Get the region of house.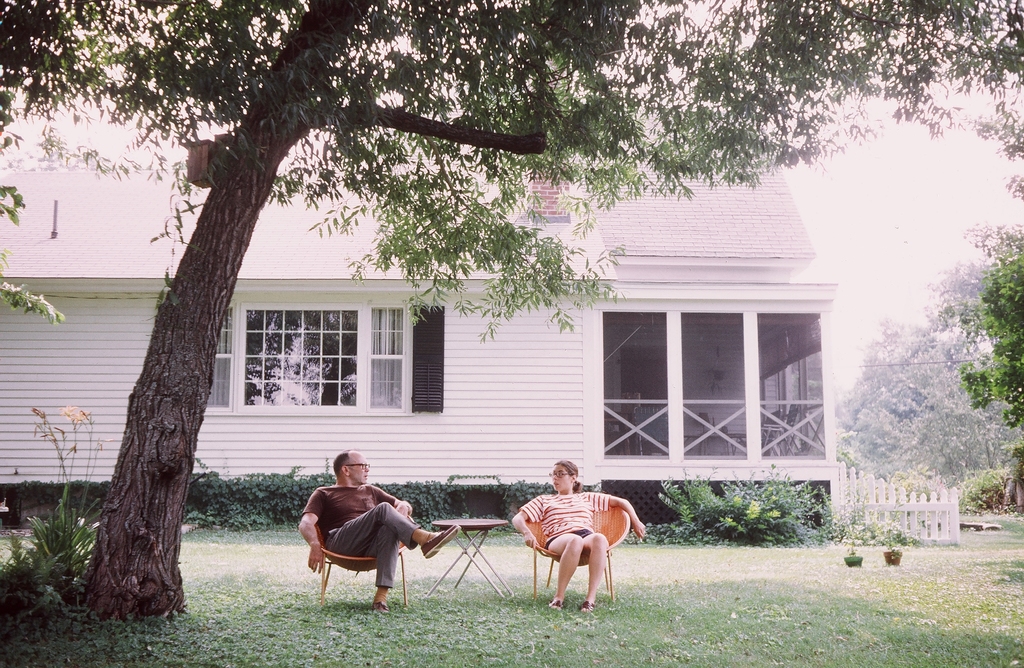
BBox(0, 129, 845, 486).
